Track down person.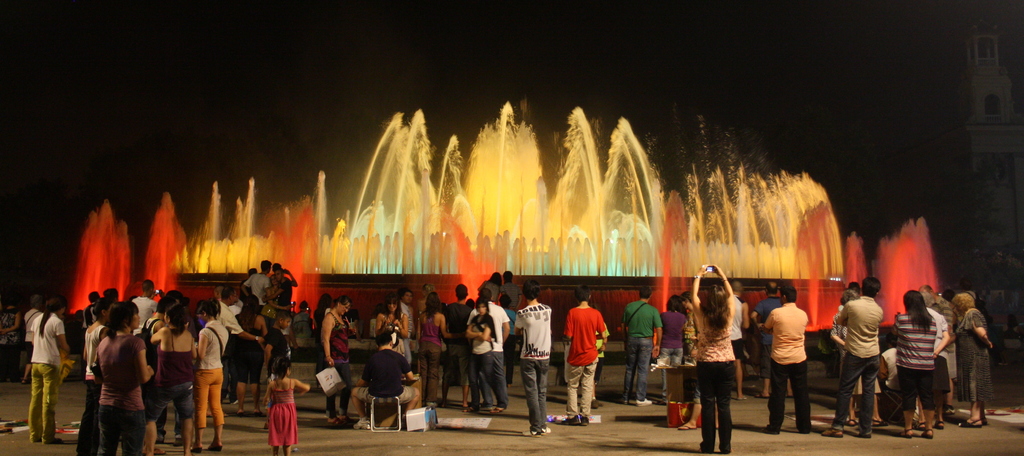
Tracked to rect(146, 305, 202, 455).
